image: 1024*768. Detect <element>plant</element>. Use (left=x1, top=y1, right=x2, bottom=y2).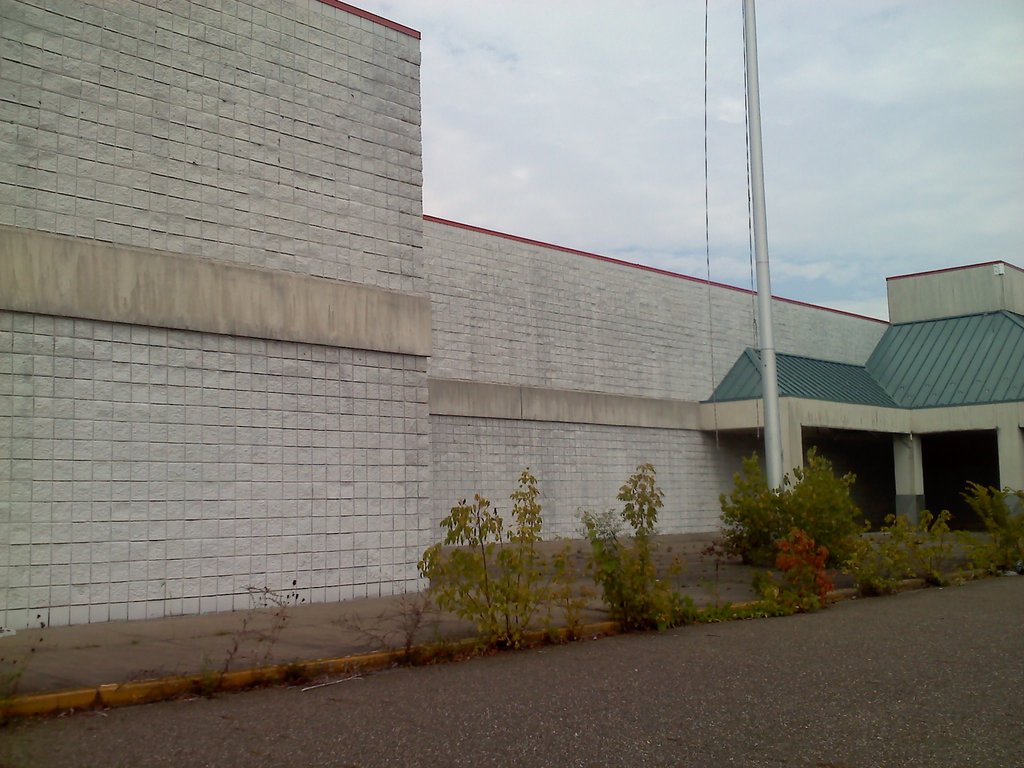
(left=400, top=480, right=644, bottom=652).
